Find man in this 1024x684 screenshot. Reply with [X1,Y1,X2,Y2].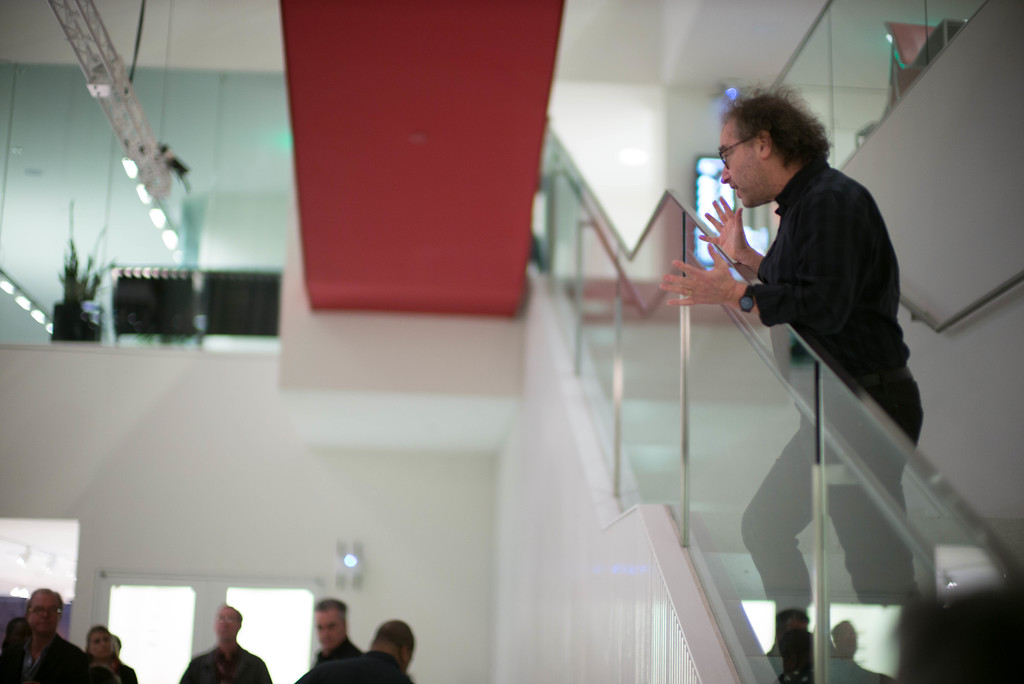
[172,601,269,683].
